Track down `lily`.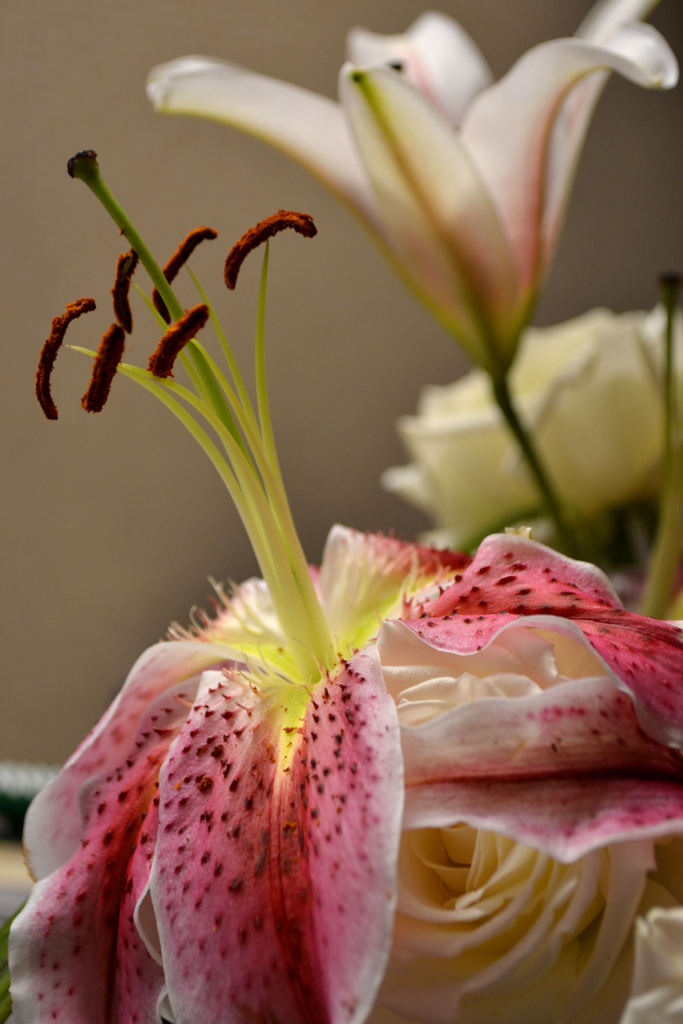
Tracked to <region>155, 0, 682, 519</region>.
